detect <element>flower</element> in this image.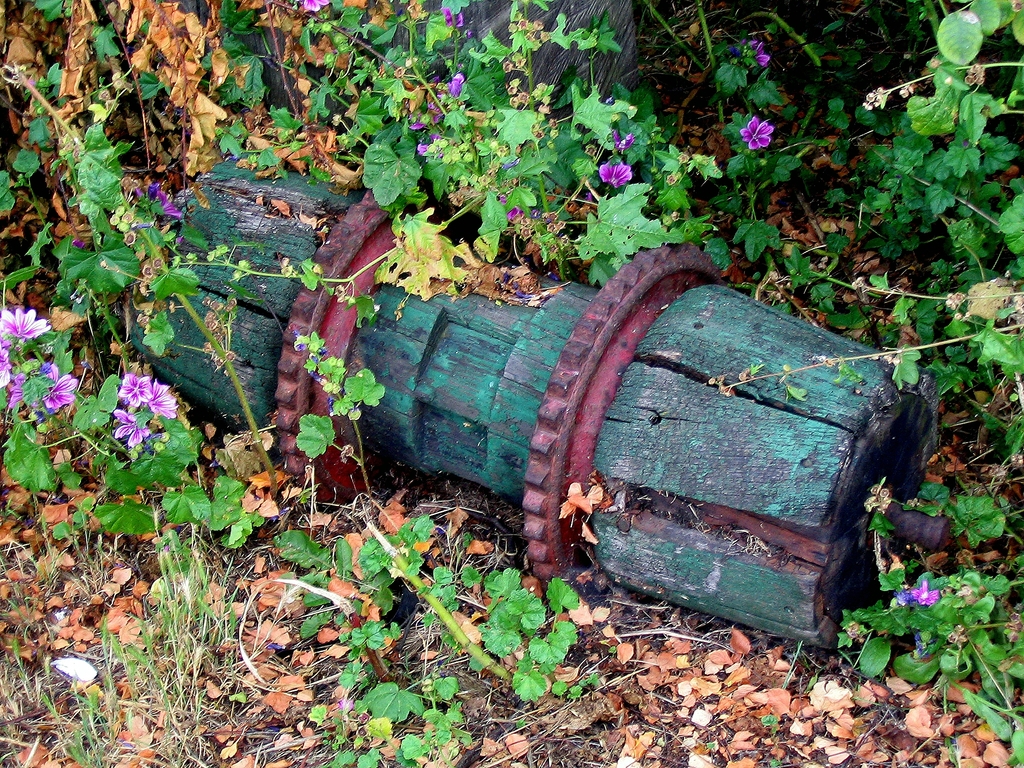
Detection: left=106, top=362, right=169, bottom=444.
